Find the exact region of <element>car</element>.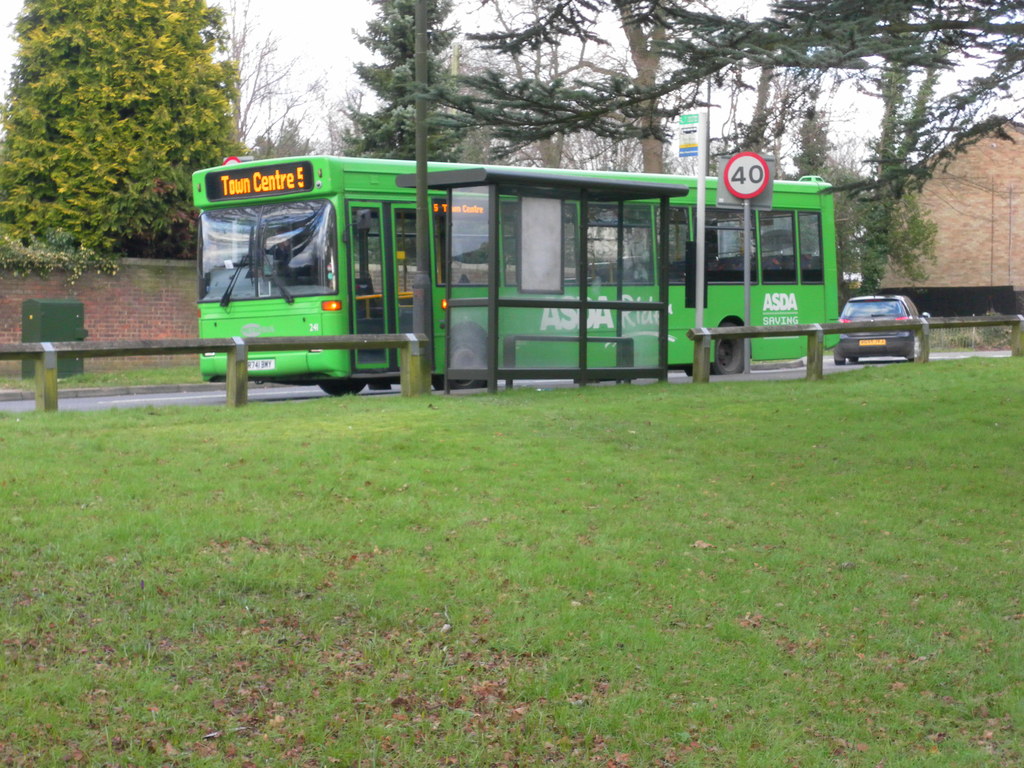
Exact region: (831,282,941,362).
